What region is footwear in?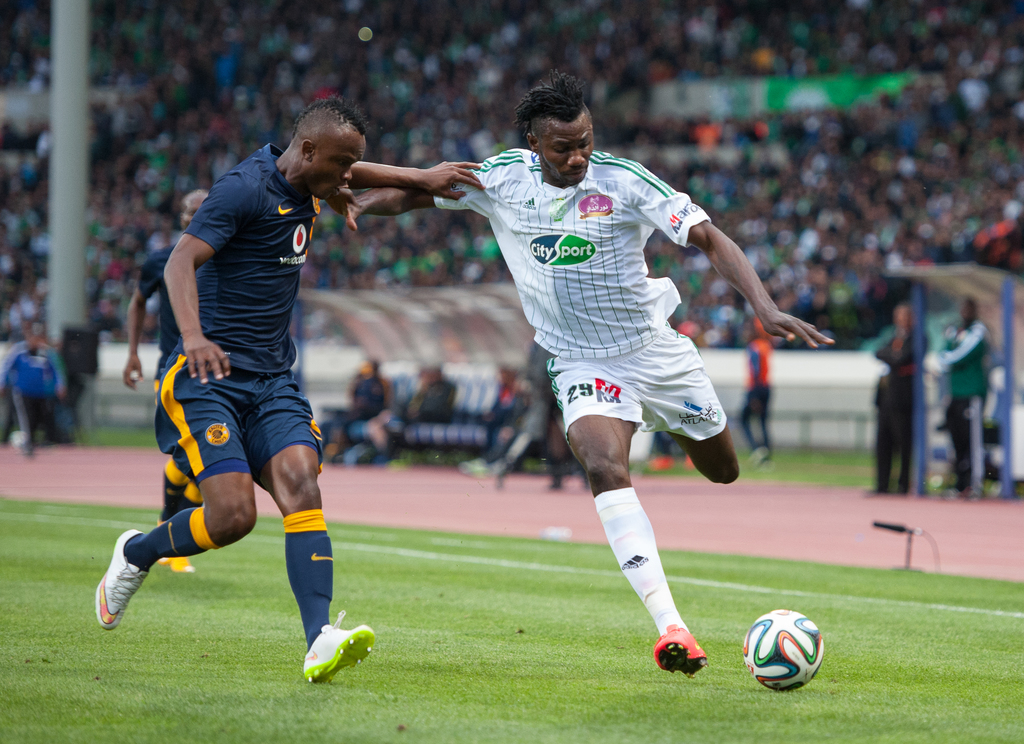
{"left": 648, "top": 624, "right": 706, "bottom": 680}.
